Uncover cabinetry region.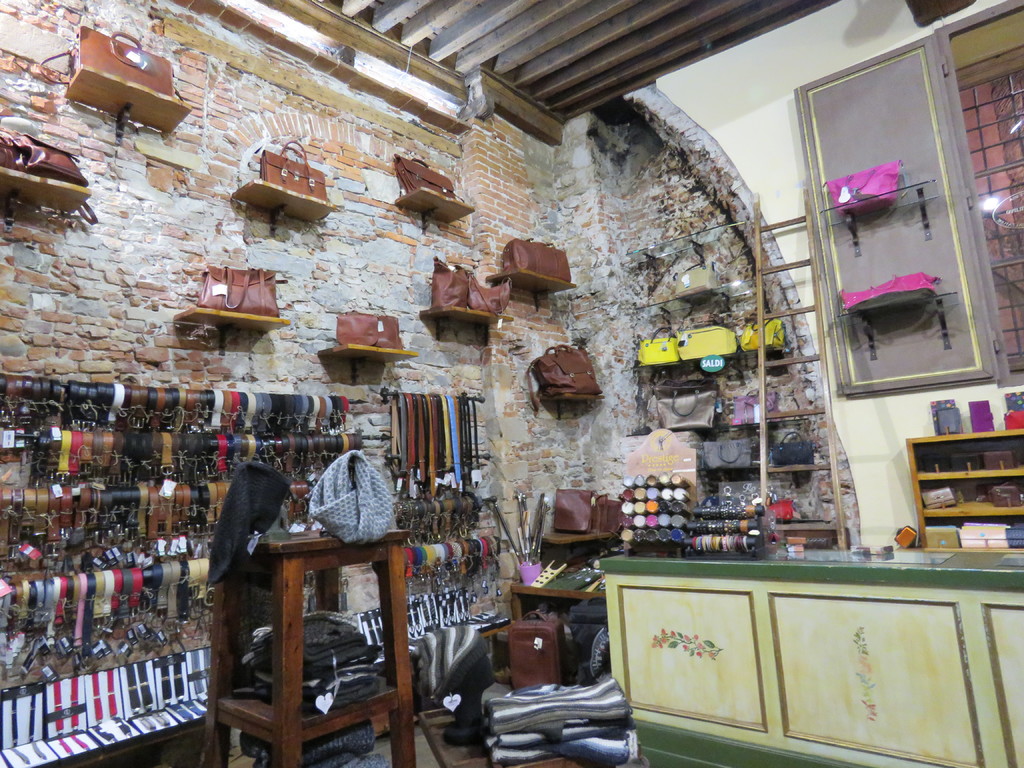
Uncovered: x1=591 y1=522 x2=1021 y2=767.
